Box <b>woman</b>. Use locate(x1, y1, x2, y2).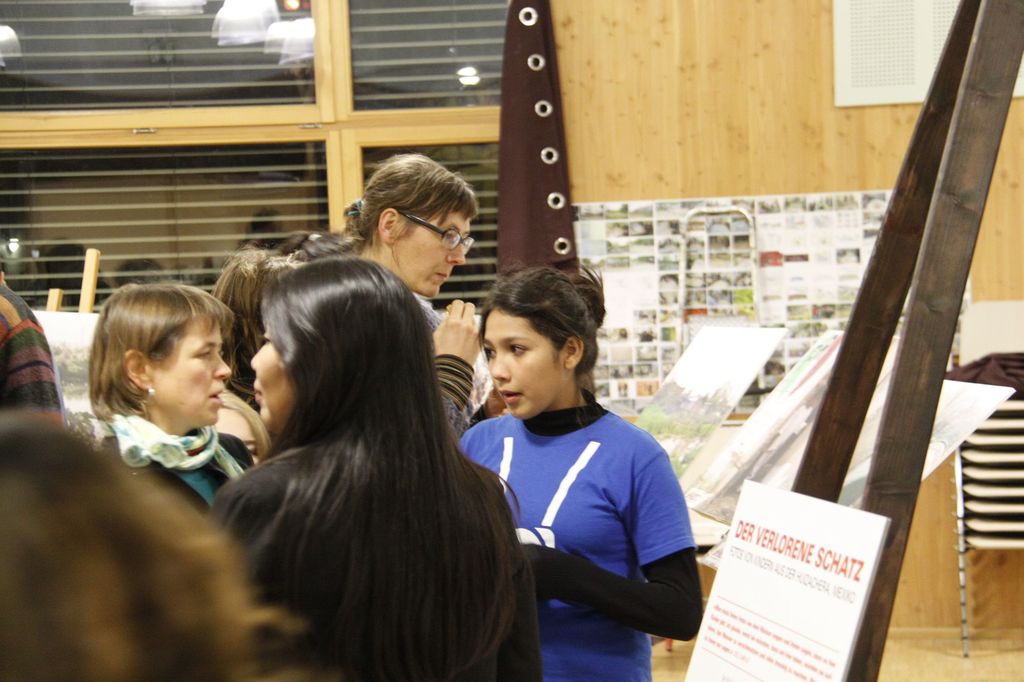
locate(344, 152, 500, 447).
